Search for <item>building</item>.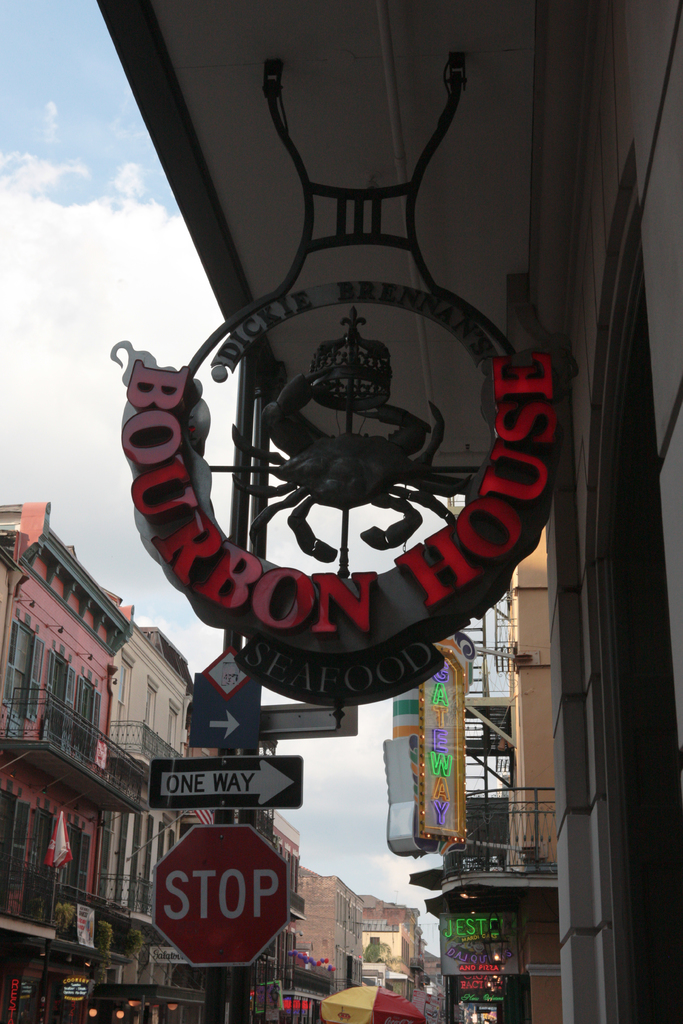
Found at (0,504,133,1023).
